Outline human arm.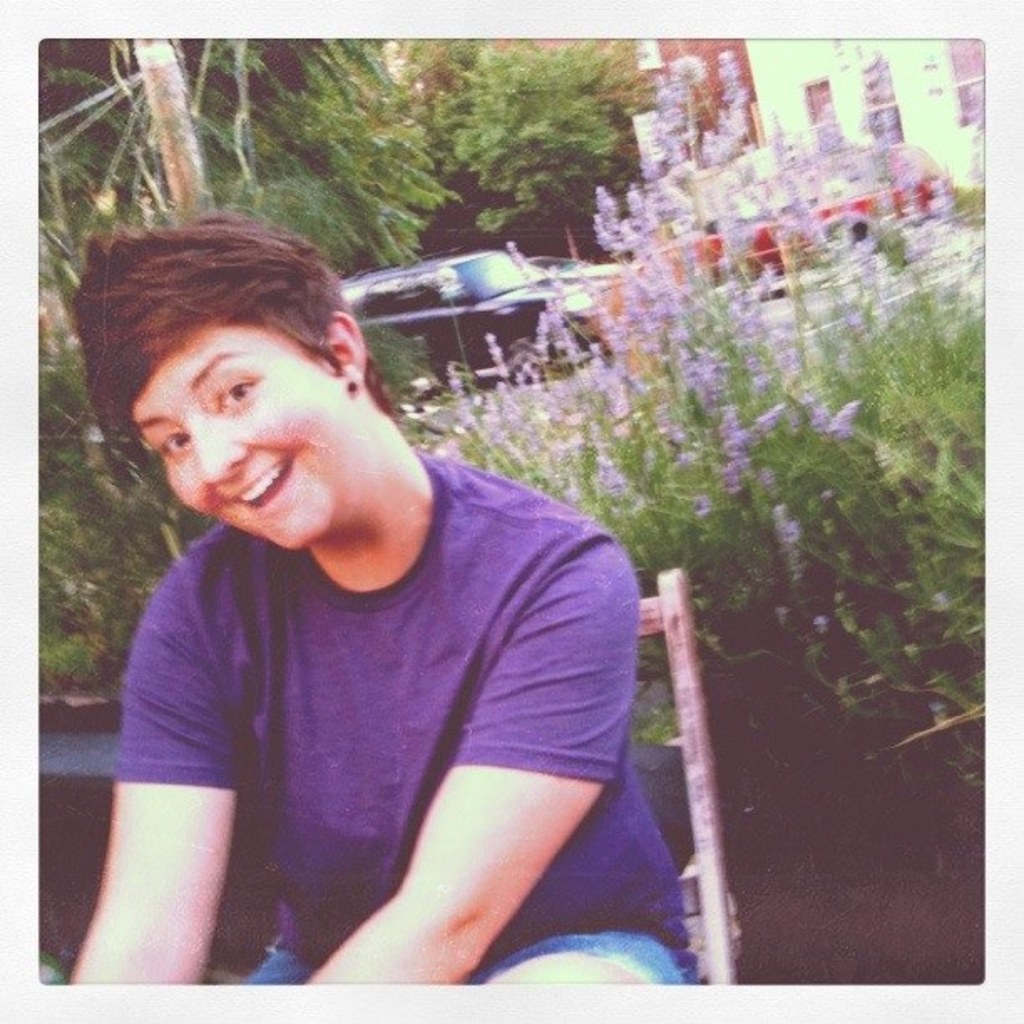
Outline: box=[305, 532, 617, 991].
